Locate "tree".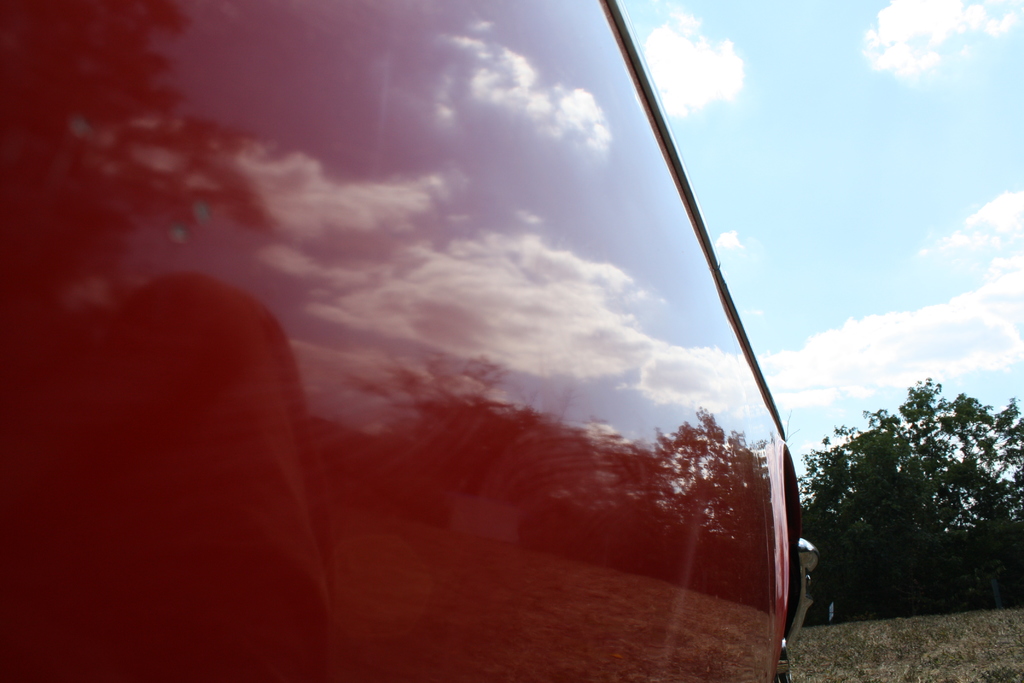
Bounding box: box=[783, 368, 1023, 629].
